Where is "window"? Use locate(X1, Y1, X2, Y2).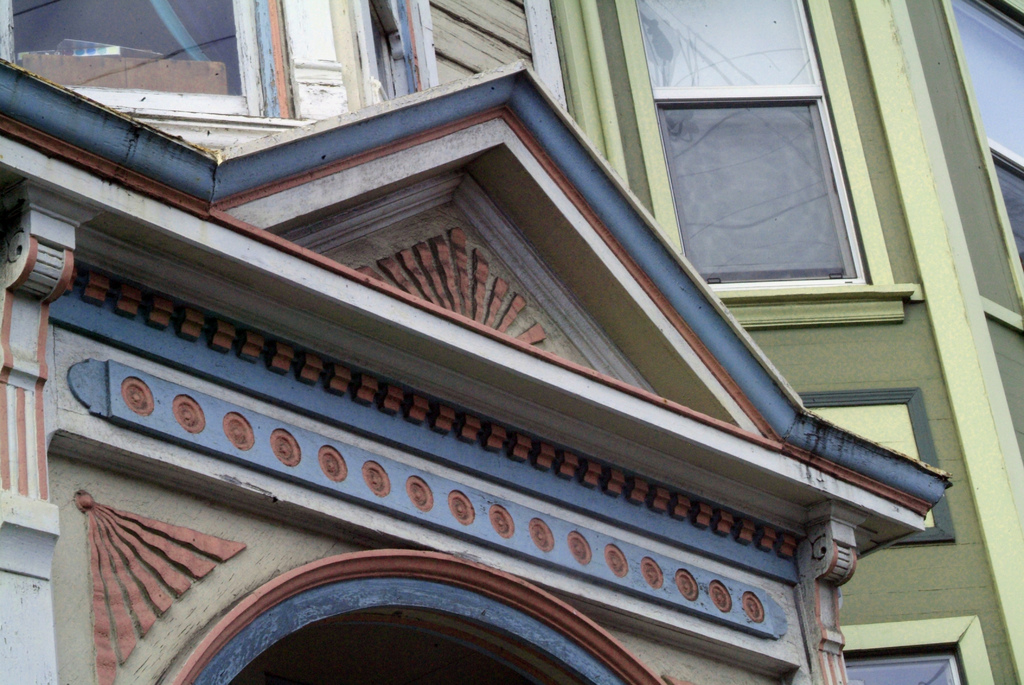
locate(346, 0, 438, 110).
